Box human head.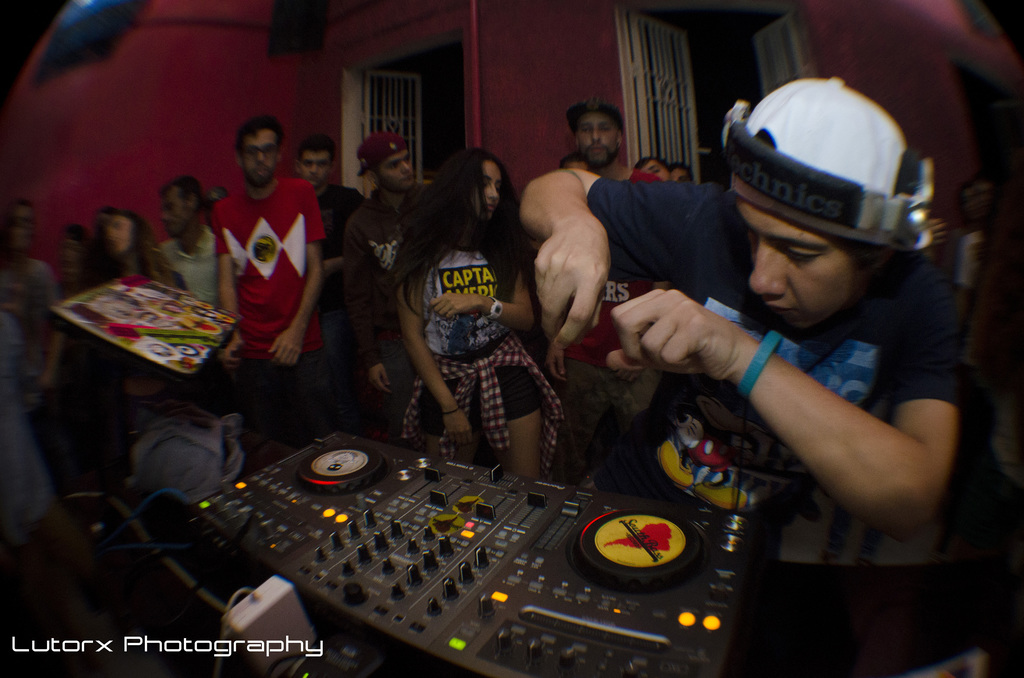
[left=722, top=77, right=943, bottom=332].
